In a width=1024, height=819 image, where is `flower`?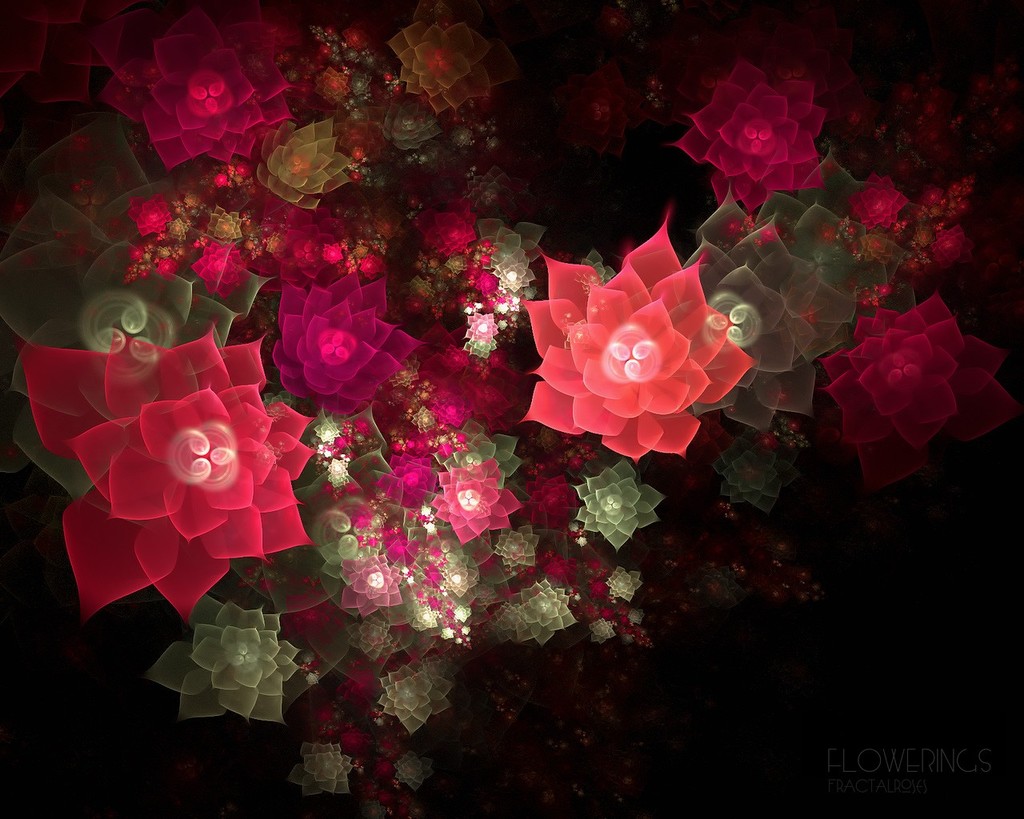
<bbox>496, 575, 570, 646</bbox>.
